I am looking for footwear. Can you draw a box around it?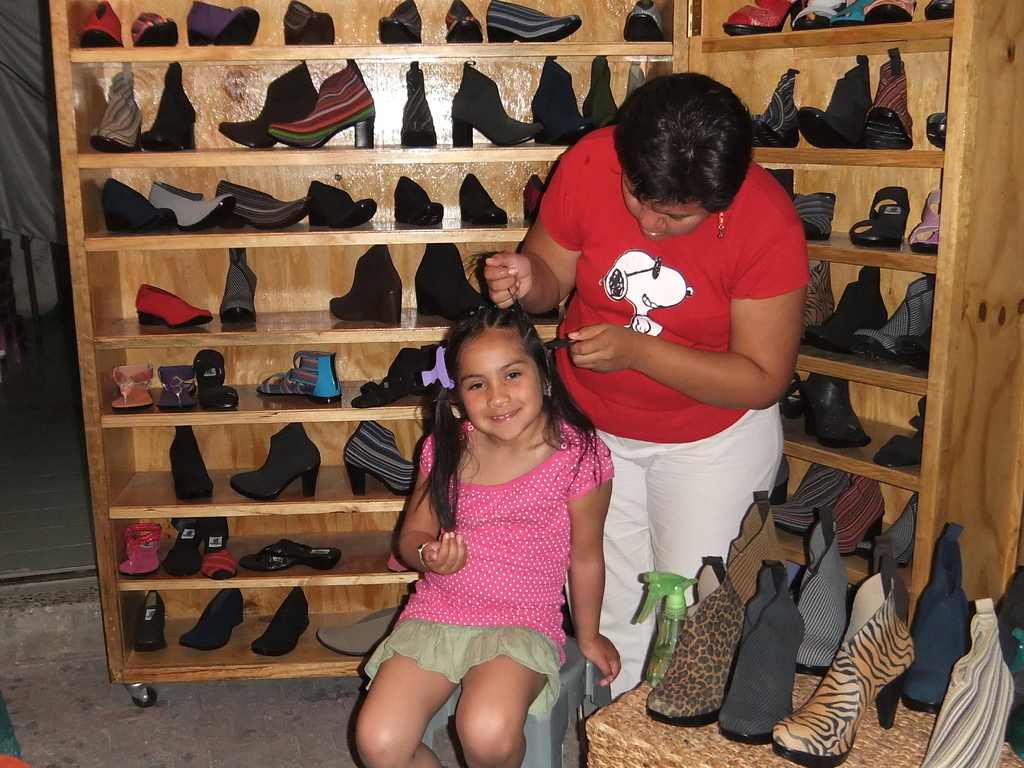
Sure, the bounding box is box=[530, 56, 583, 141].
